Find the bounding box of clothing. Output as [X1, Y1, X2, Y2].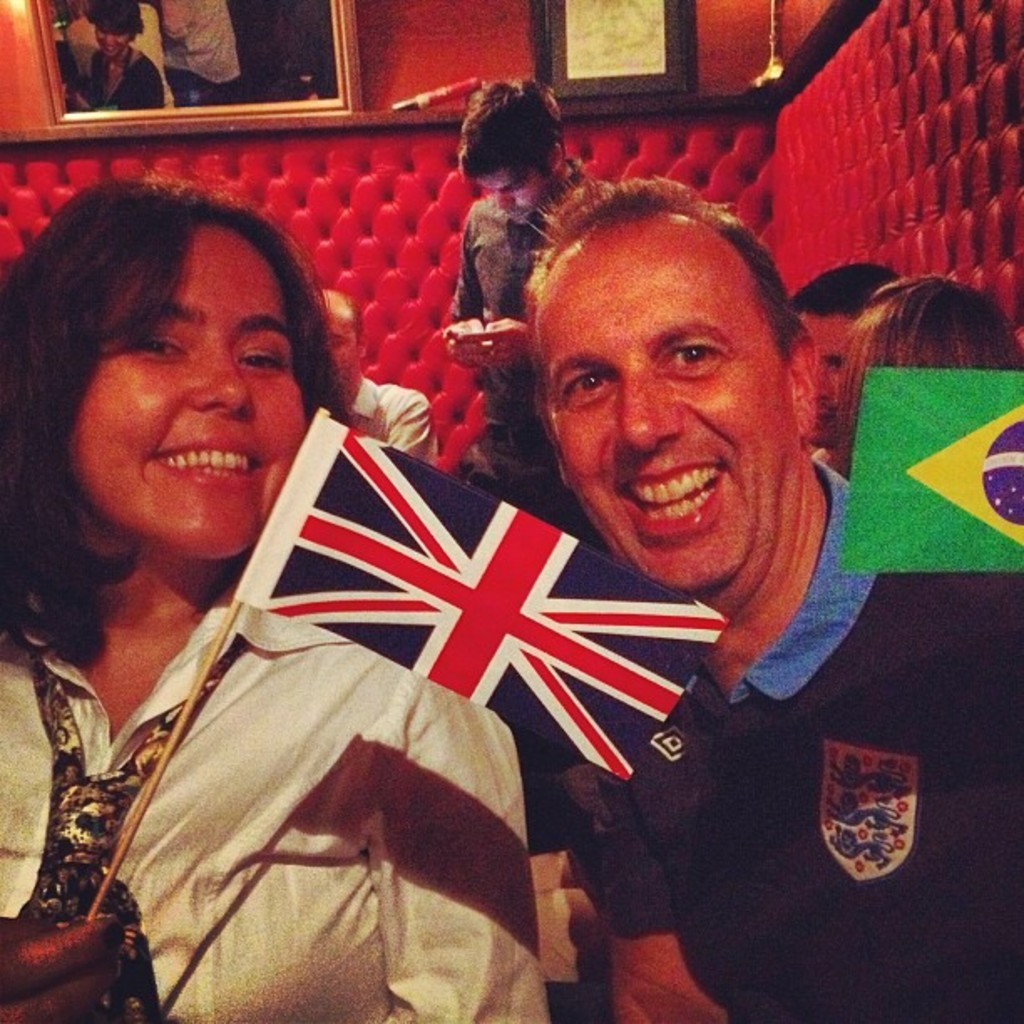
[156, 0, 241, 107].
